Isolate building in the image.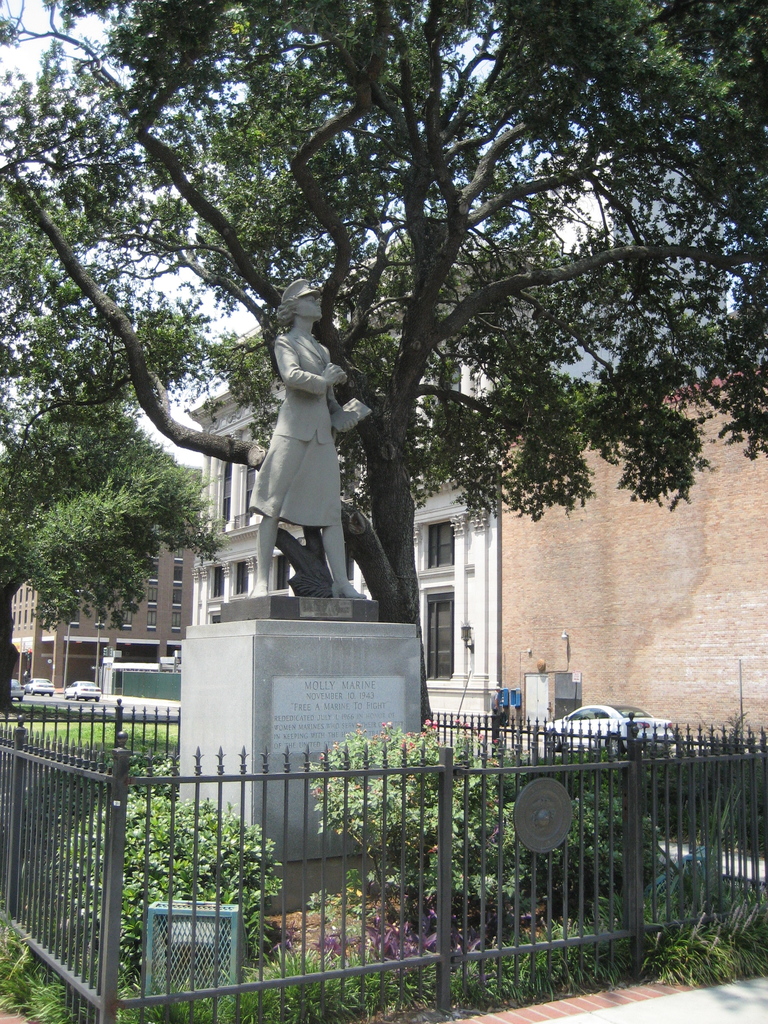
Isolated region: (0,528,193,692).
